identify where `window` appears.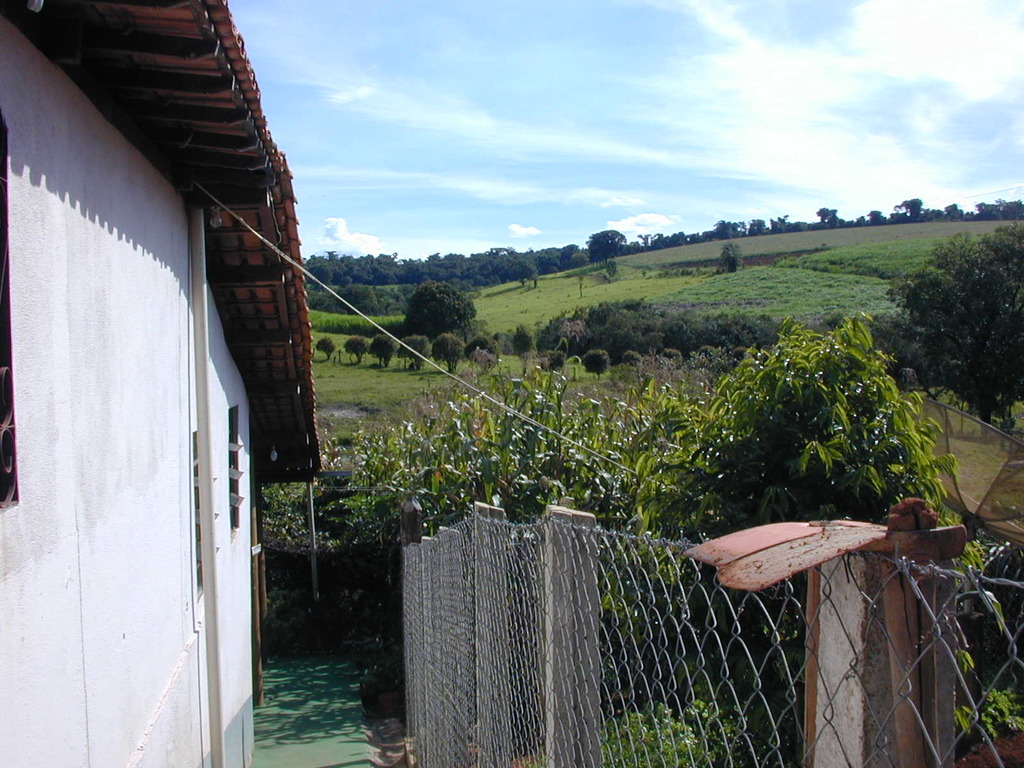
Appears at <region>226, 403, 242, 530</region>.
